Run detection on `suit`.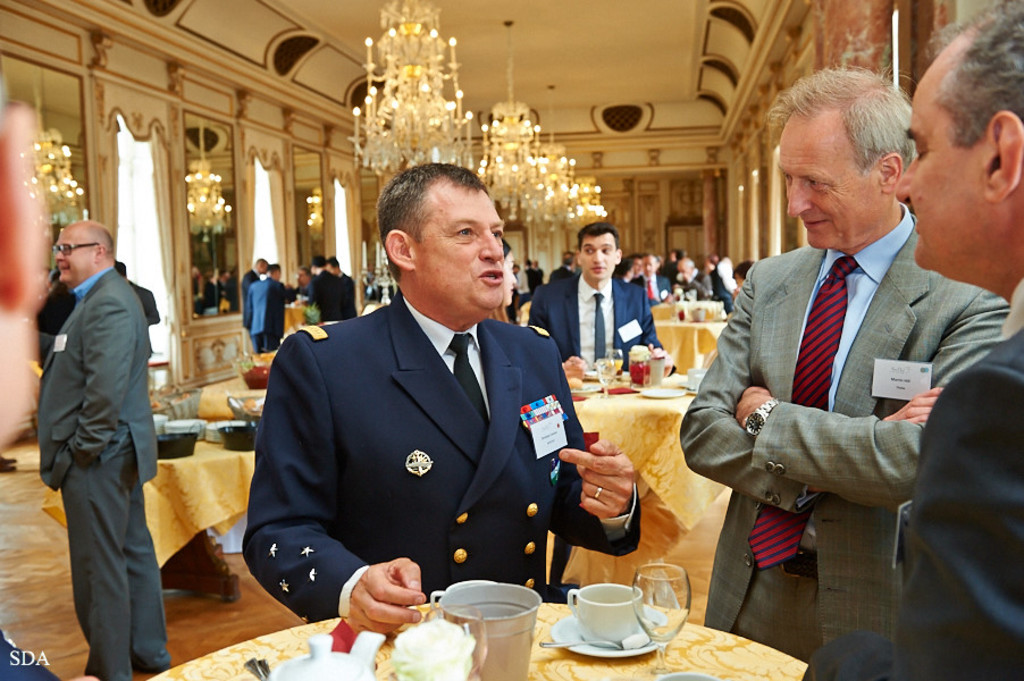
Result: <box>258,276,297,356</box>.
